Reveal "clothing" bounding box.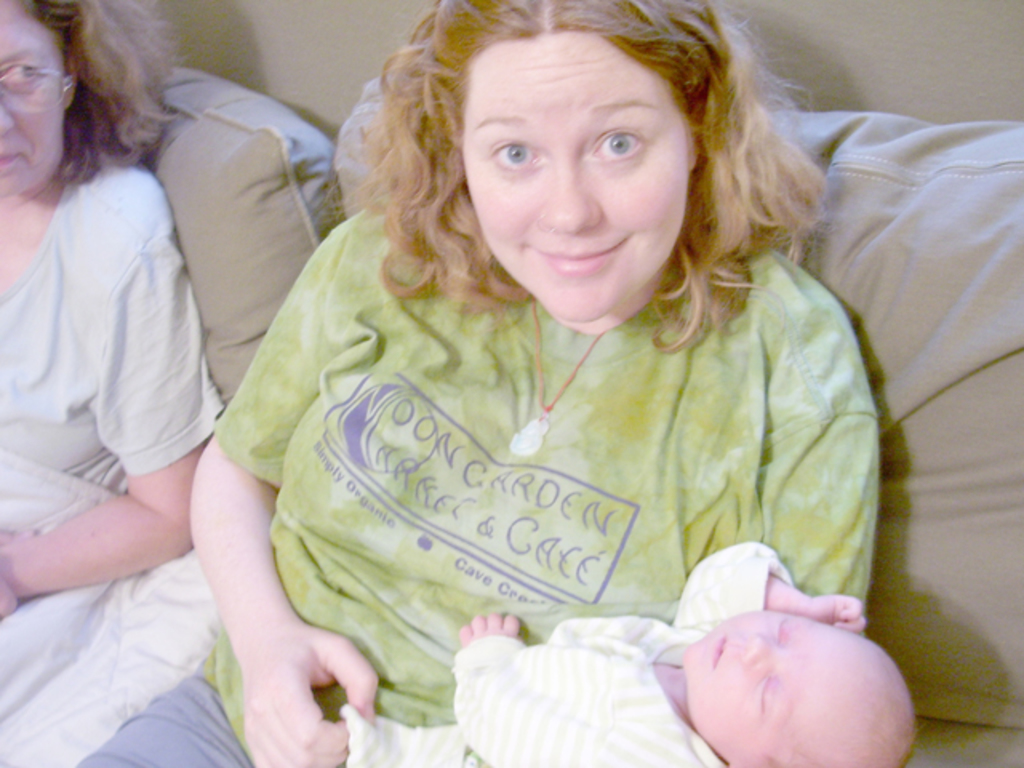
Revealed: <region>75, 203, 880, 766</region>.
